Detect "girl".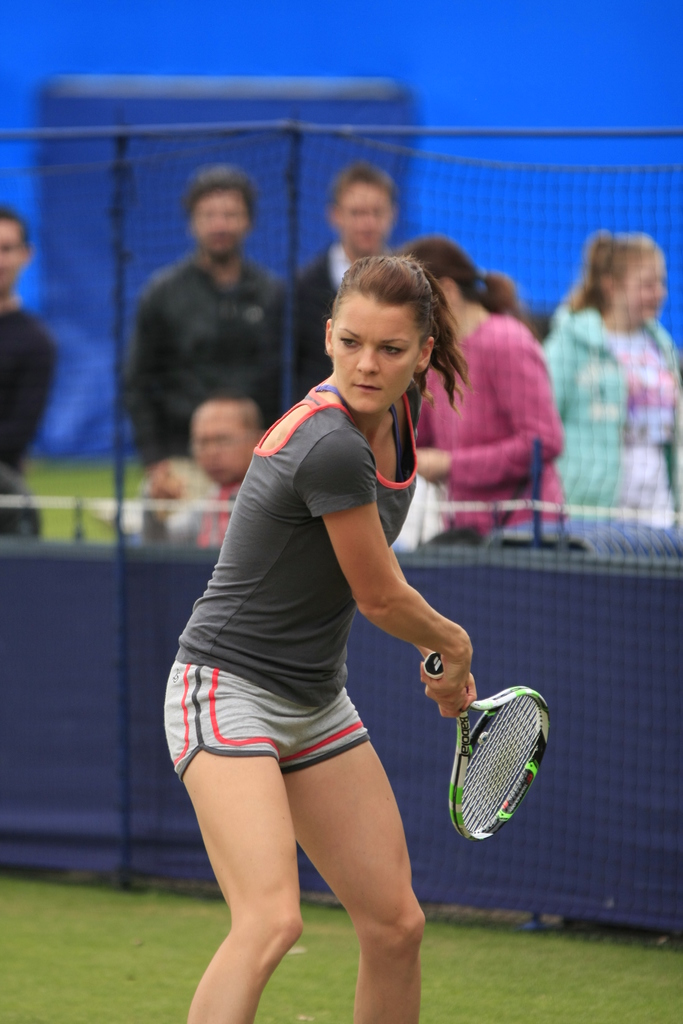
Detected at detection(541, 230, 682, 533).
